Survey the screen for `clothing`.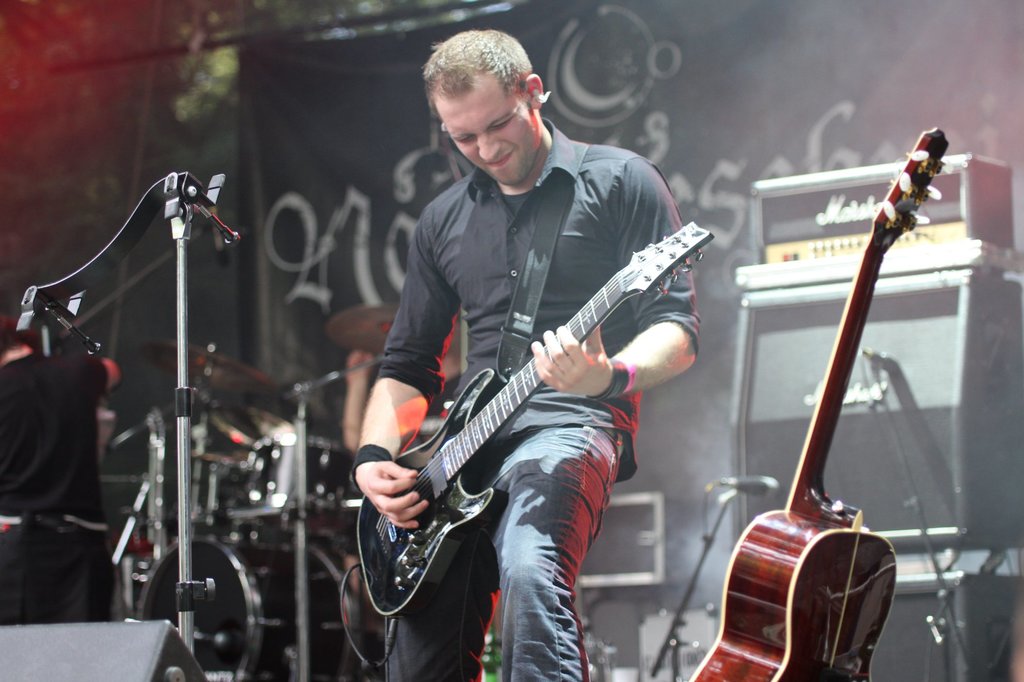
Survey found: bbox(0, 353, 119, 623).
